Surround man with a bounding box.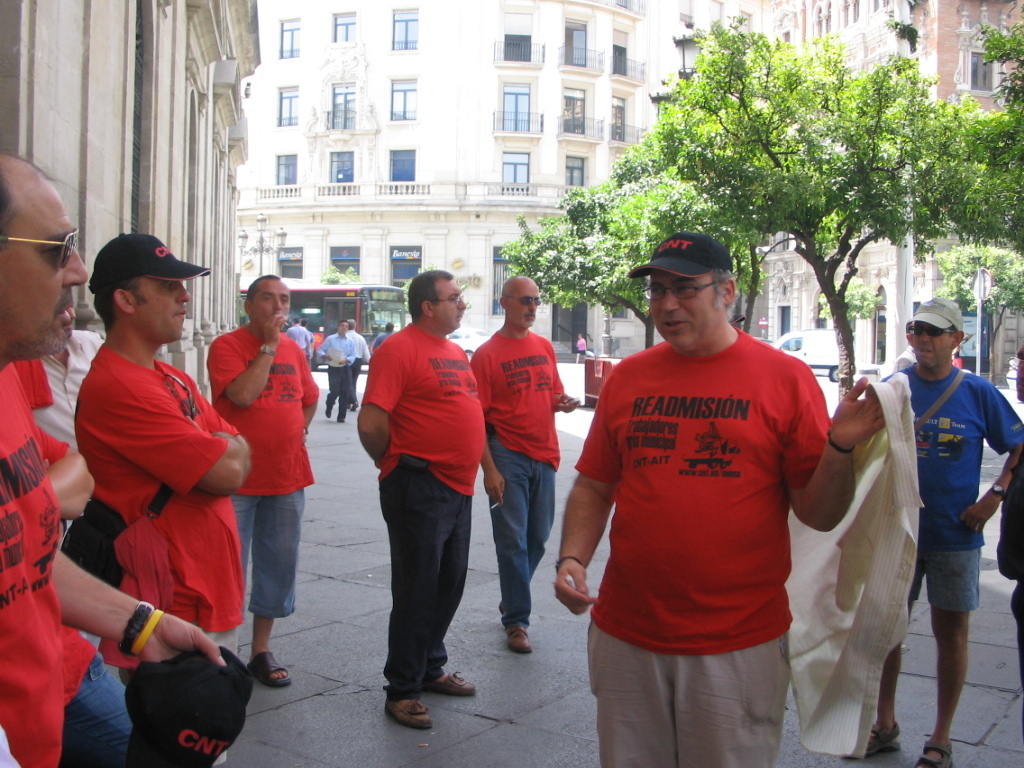
locate(837, 297, 1023, 767).
